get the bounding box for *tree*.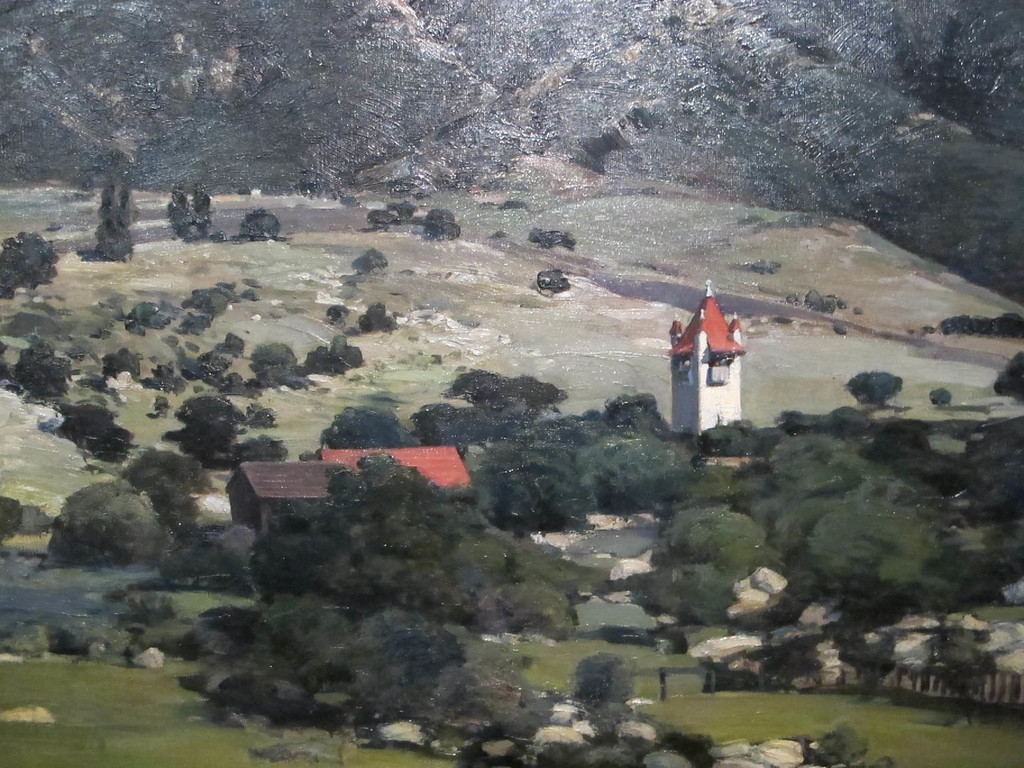
BBox(993, 342, 1023, 403).
